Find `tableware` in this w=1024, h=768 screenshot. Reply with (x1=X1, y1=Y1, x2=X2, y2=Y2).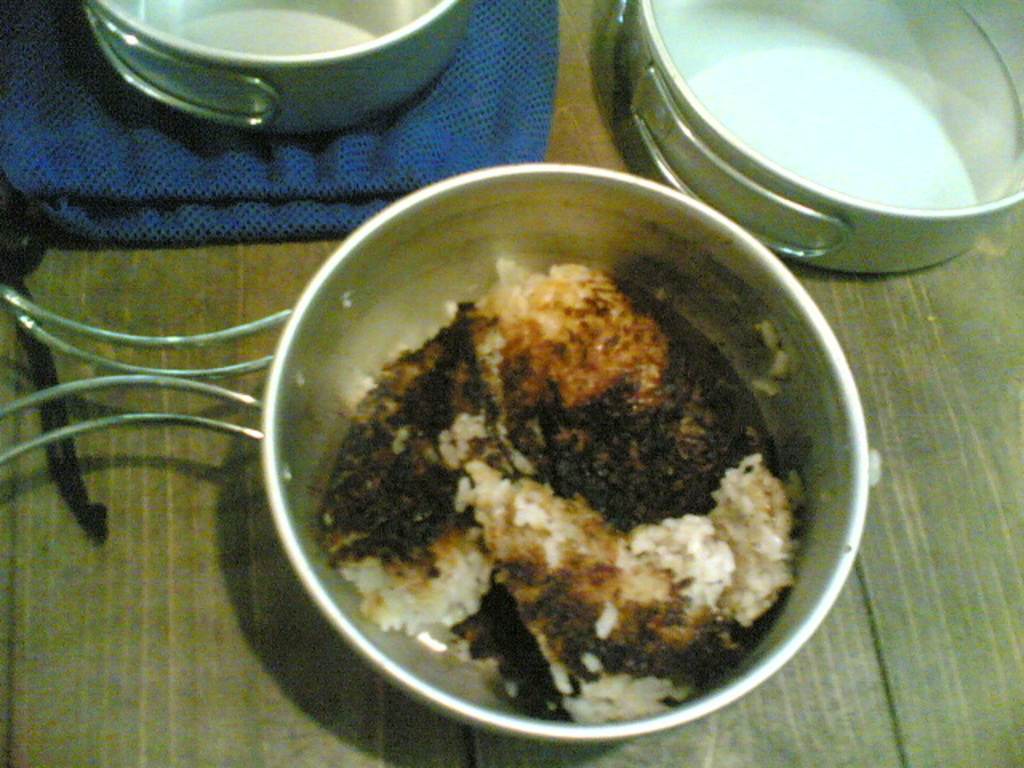
(x1=74, y1=0, x2=478, y2=139).
